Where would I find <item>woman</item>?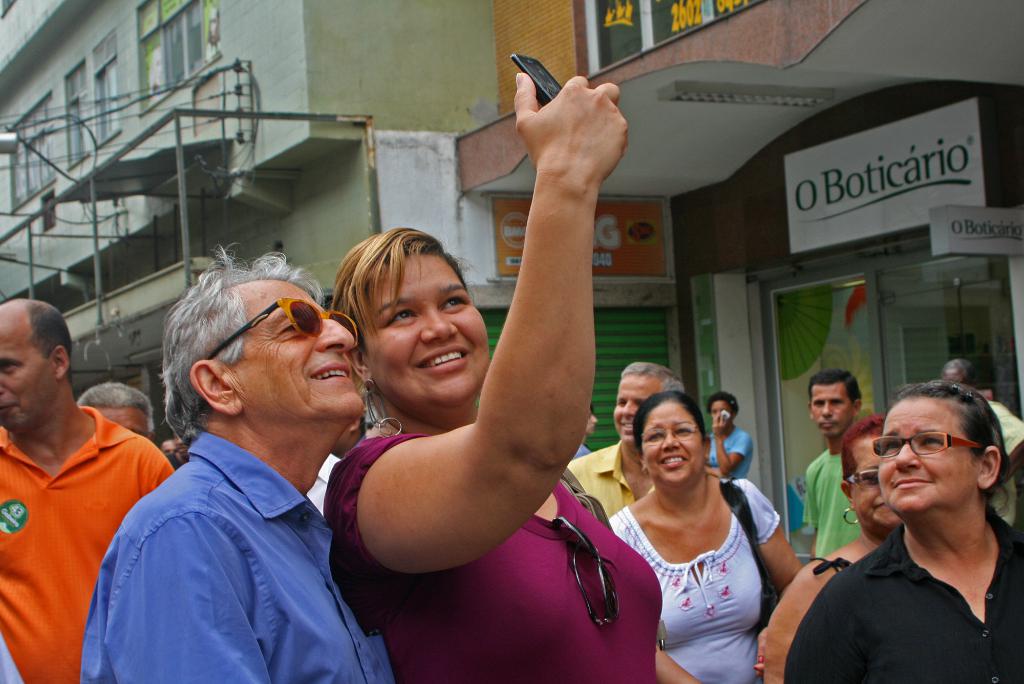
At 320/69/710/683.
